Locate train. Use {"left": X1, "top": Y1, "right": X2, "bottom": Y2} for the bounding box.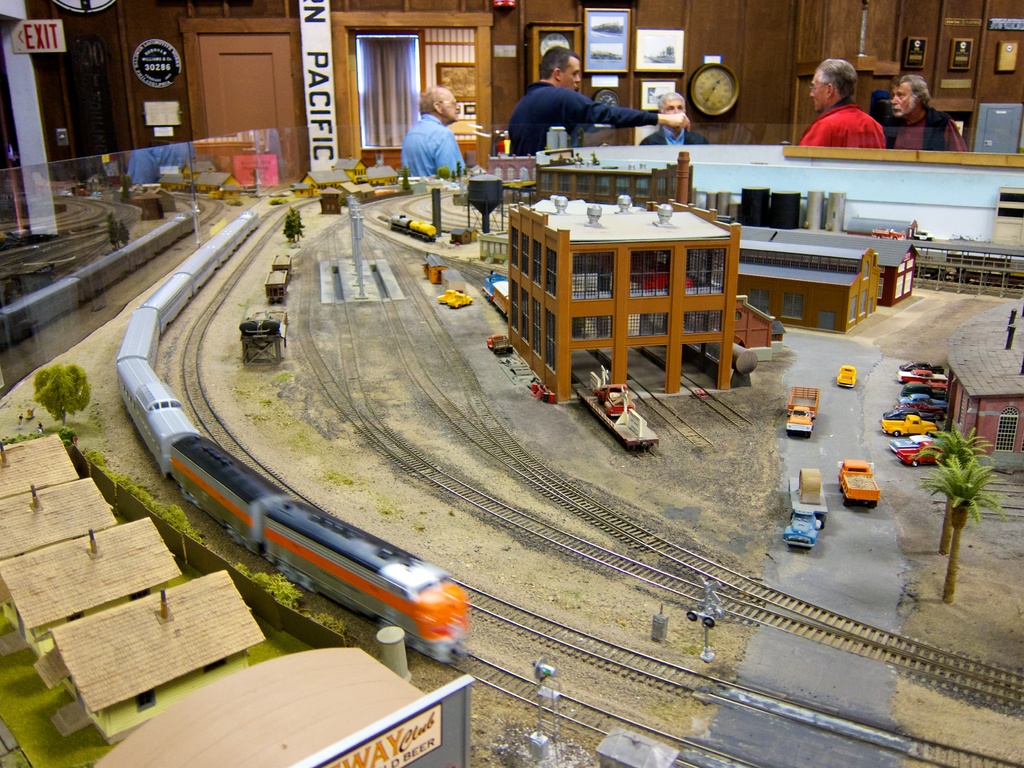
{"left": 914, "top": 241, "right": 1023, "bottom": 287}.
